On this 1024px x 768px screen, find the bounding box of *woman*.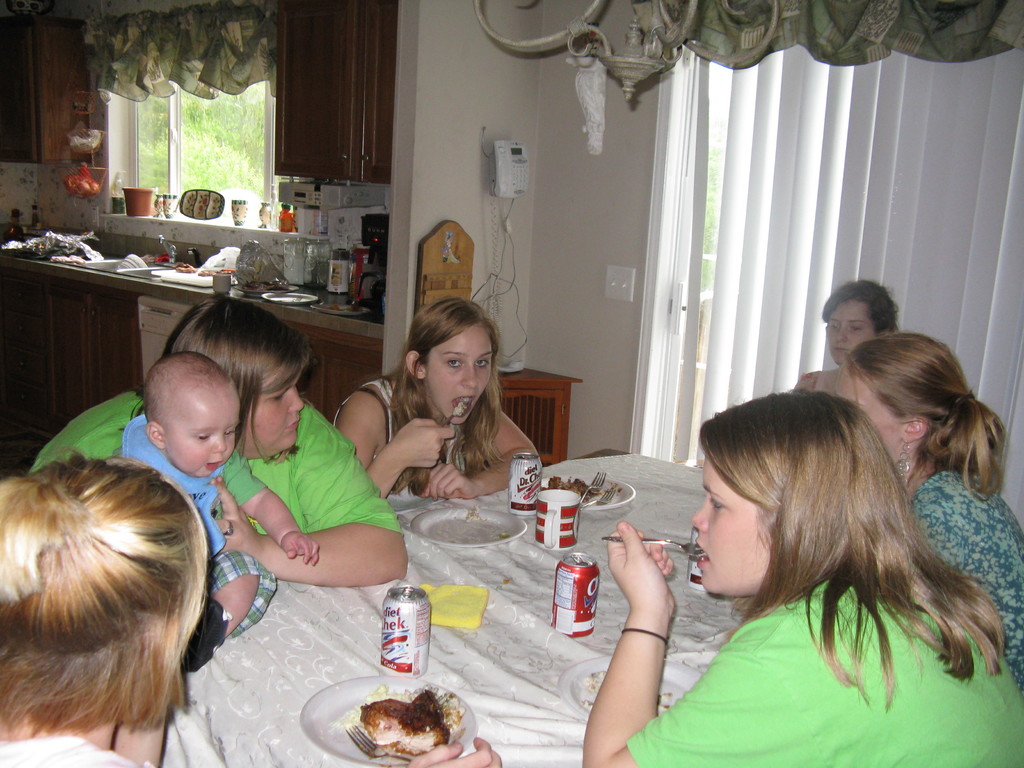
Bounding box: 580:390:1023:767.
